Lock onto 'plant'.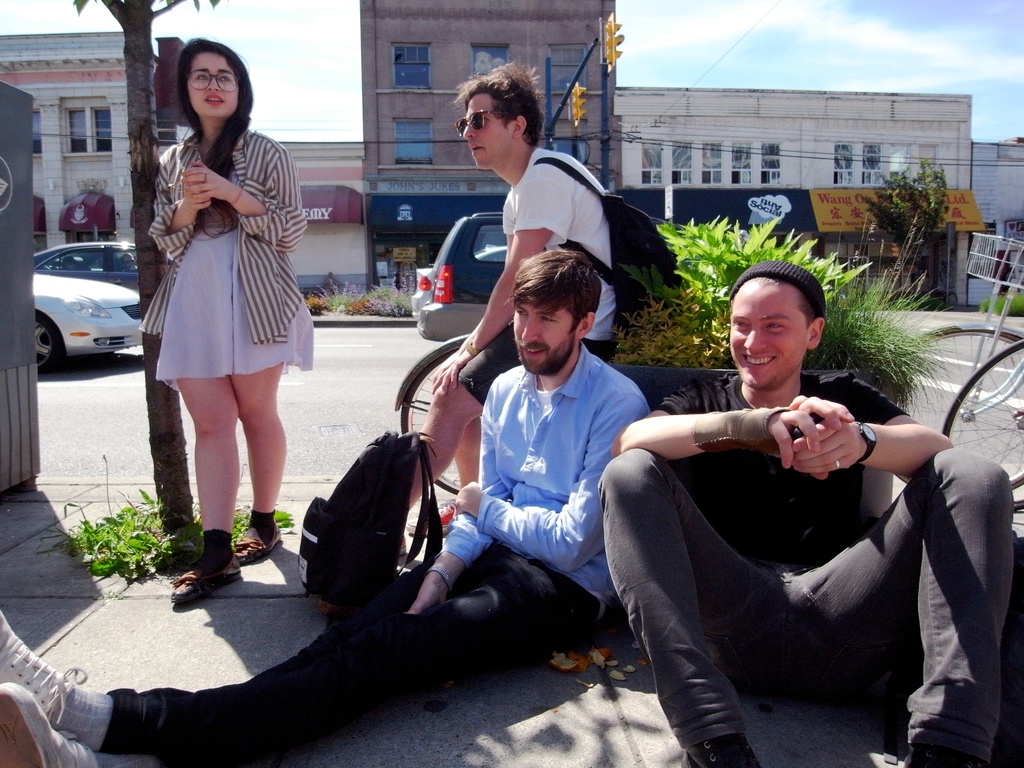
Locked: [861,156,950,309].
